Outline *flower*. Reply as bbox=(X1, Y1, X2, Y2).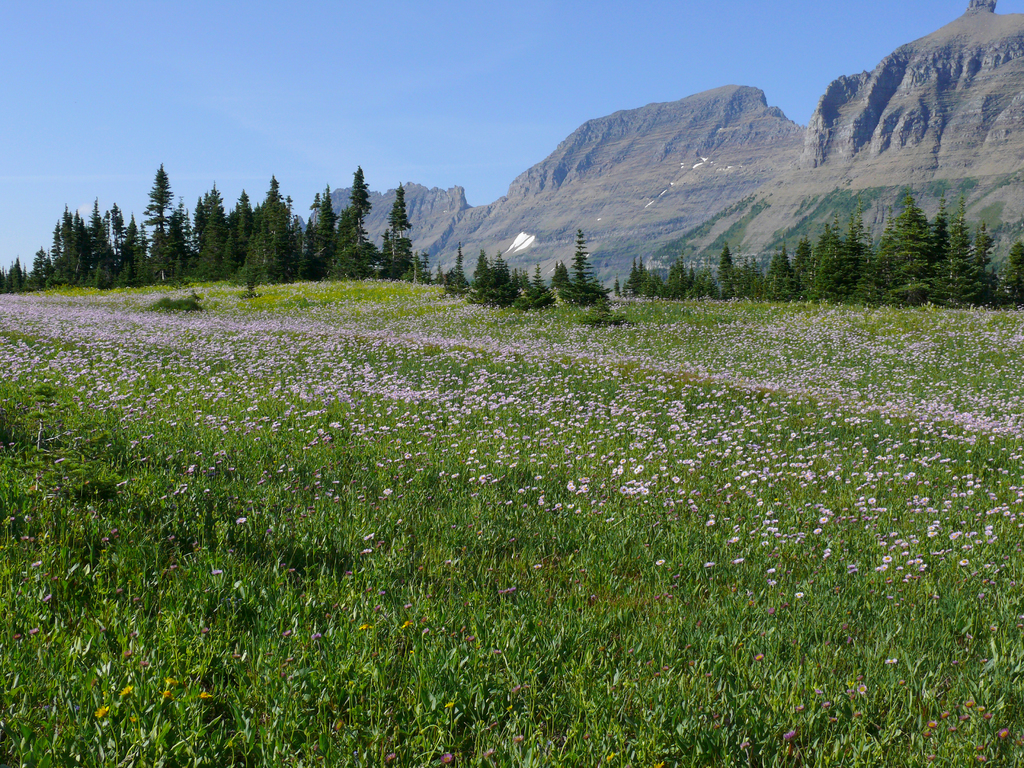
bbox=(854, 674, 865, 682).
